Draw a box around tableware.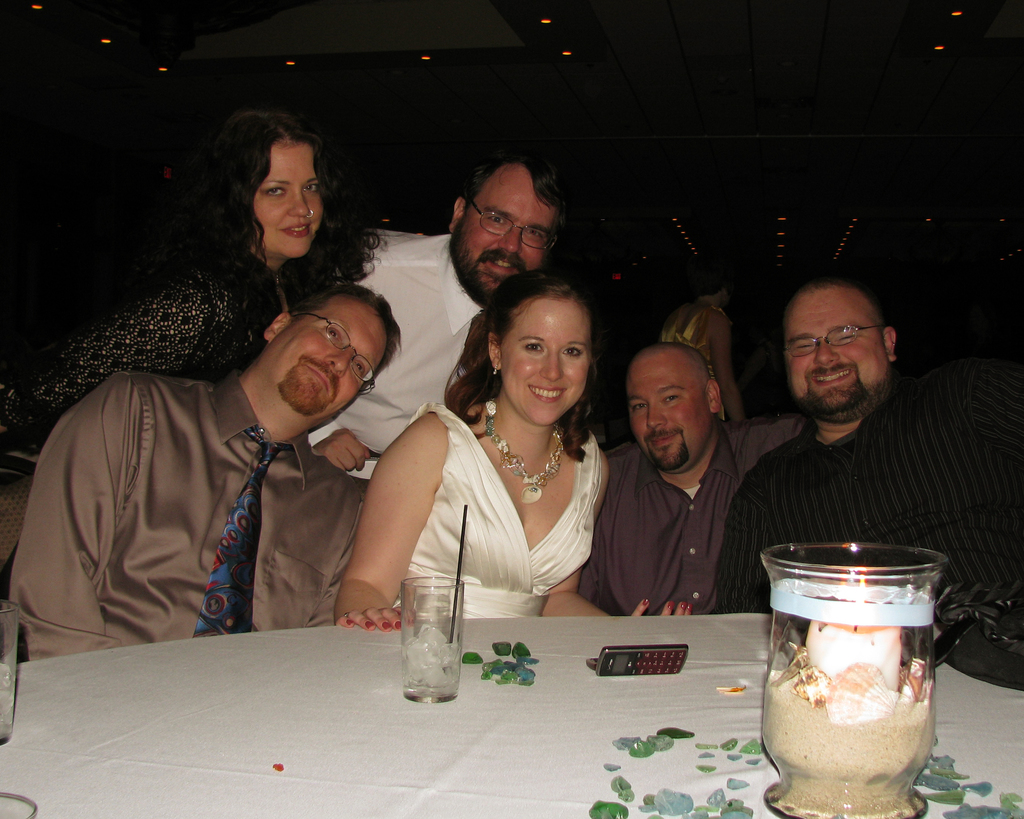
[397,578,462,708].
